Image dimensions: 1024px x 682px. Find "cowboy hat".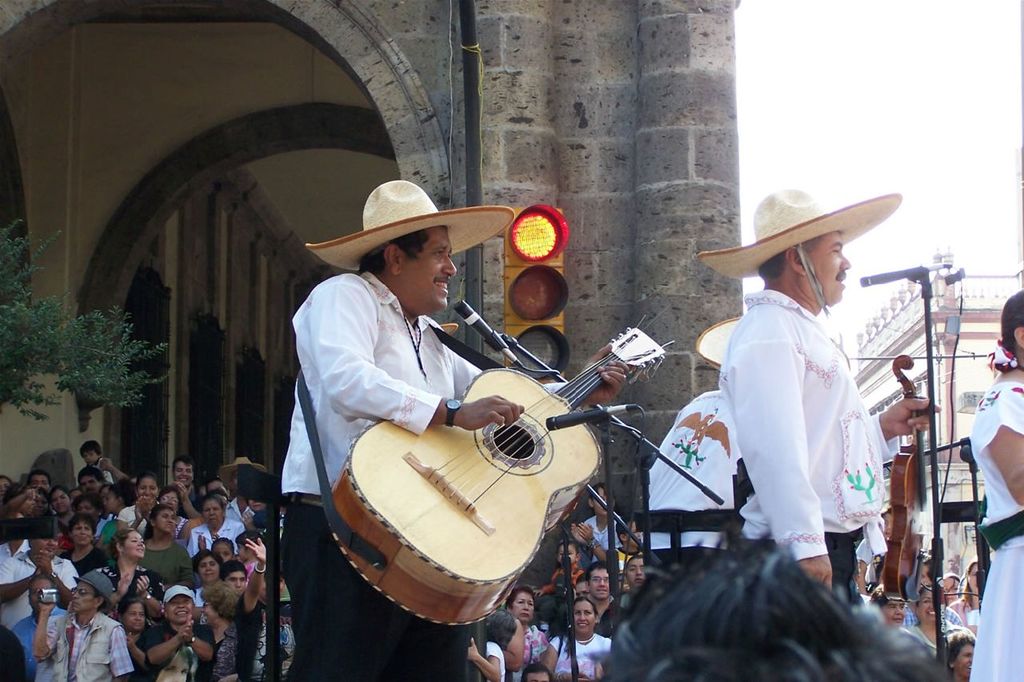
bbox=(306, 177, 518, 275).
